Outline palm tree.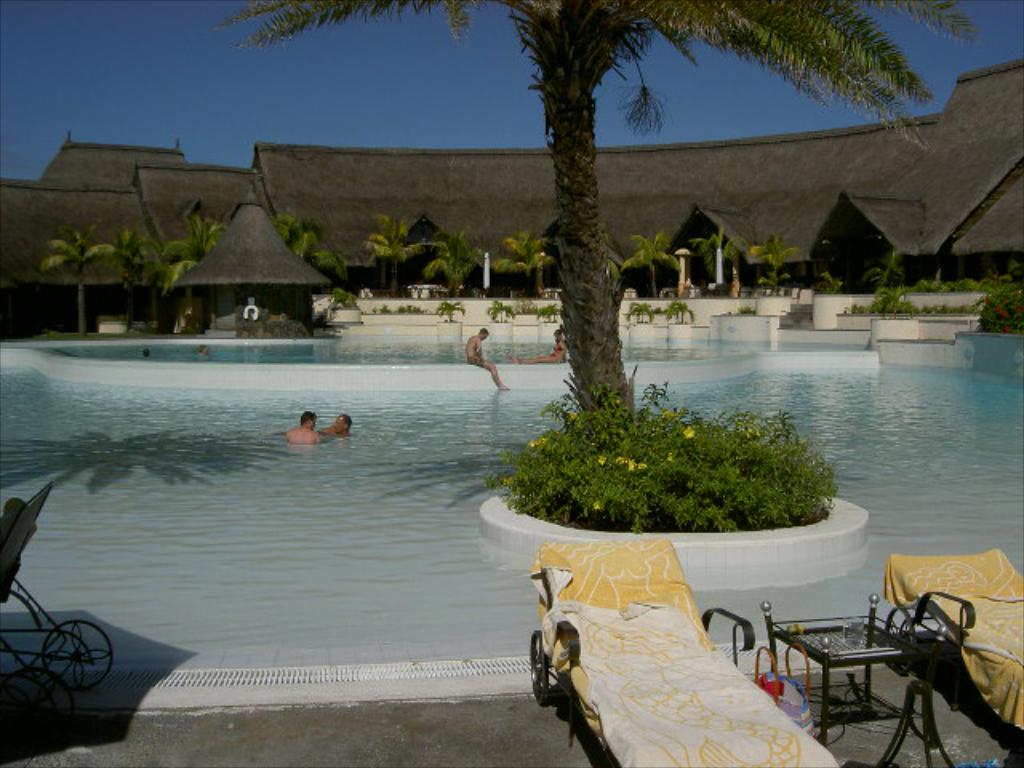
Outline: (627, 232, 683, 306).
